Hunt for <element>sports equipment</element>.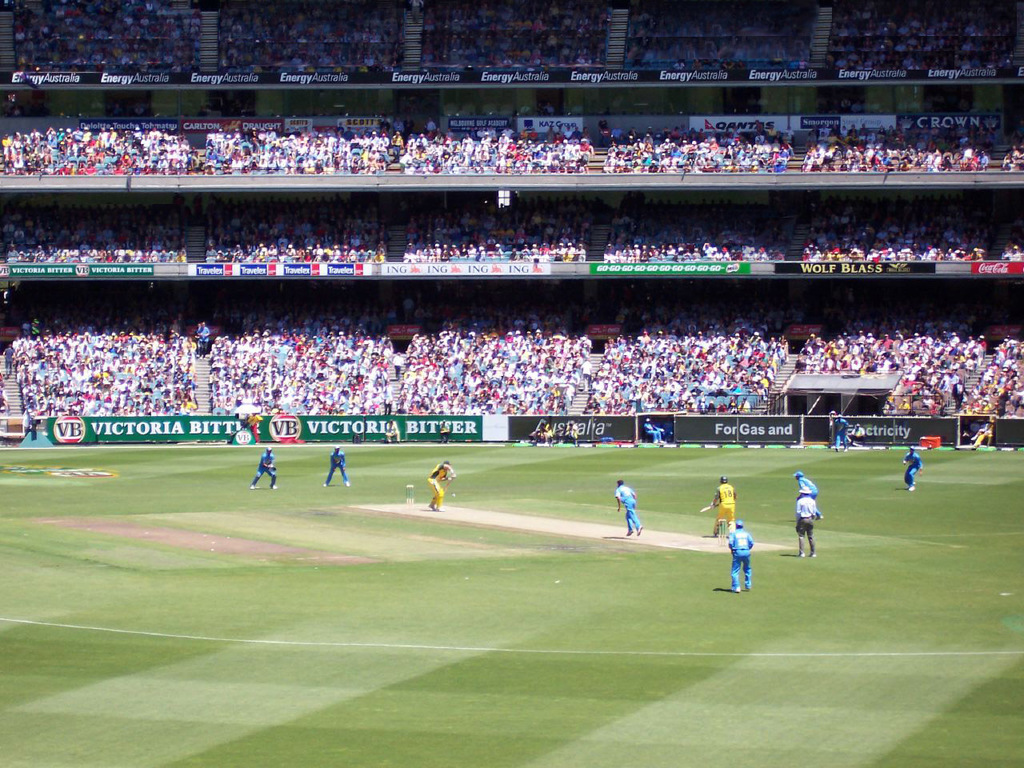
Hunted down at BBox(406, 484, 416, 506).
